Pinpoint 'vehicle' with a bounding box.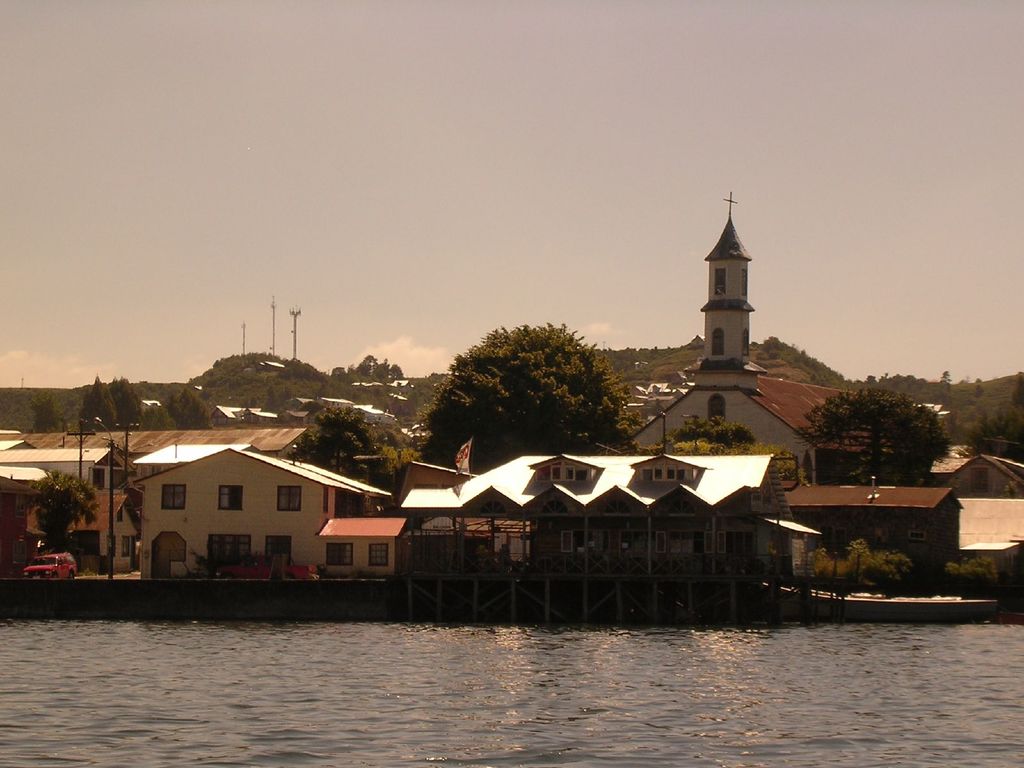
{"left": 22, "top": 550, "right": 78, "bottom": 577}.
